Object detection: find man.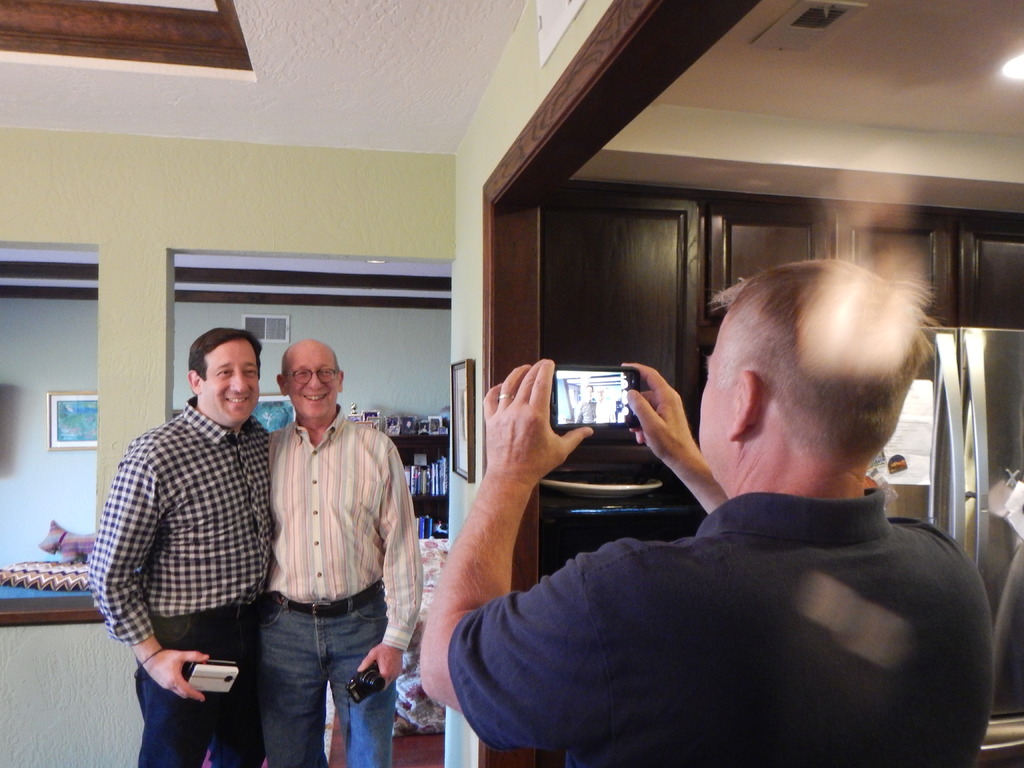
(left=266, top=336, right=424, bottom=767).
